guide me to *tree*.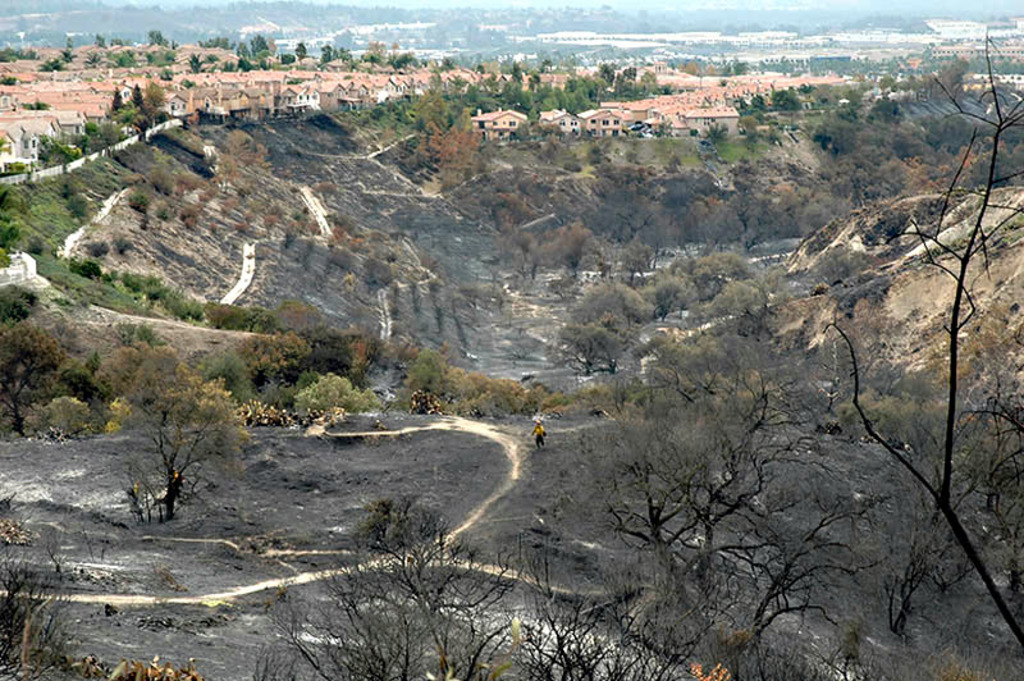
Guidance: 198/35/230/50.
